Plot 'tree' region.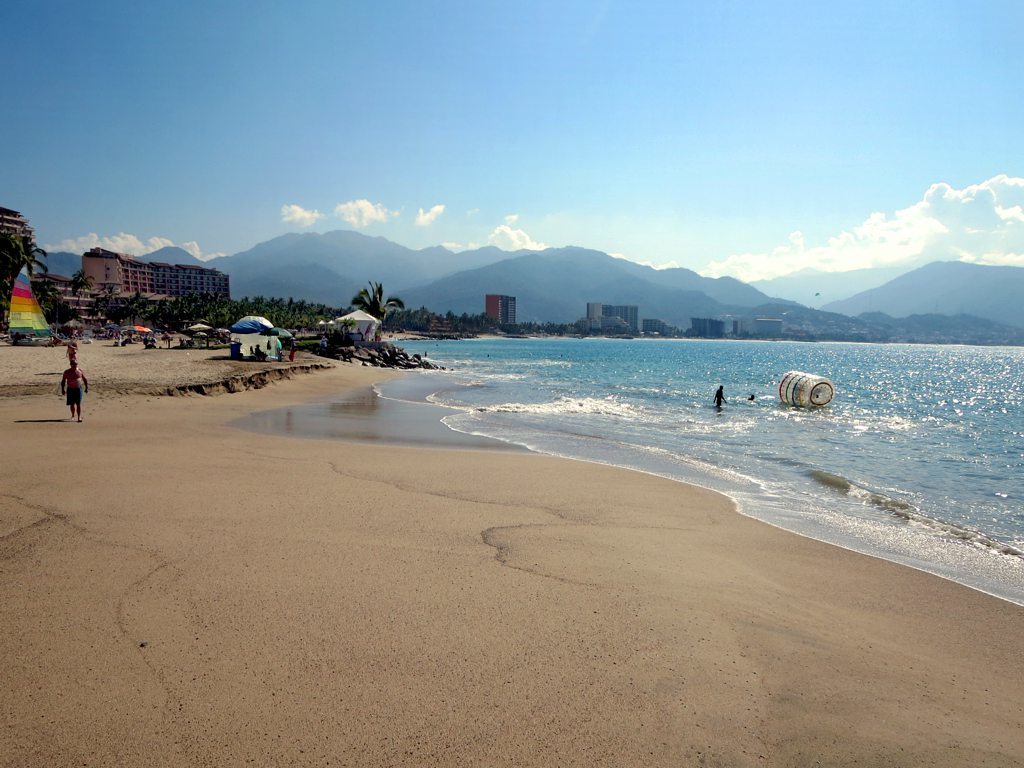
Plotted at box=[438, 315, 444, 324].
